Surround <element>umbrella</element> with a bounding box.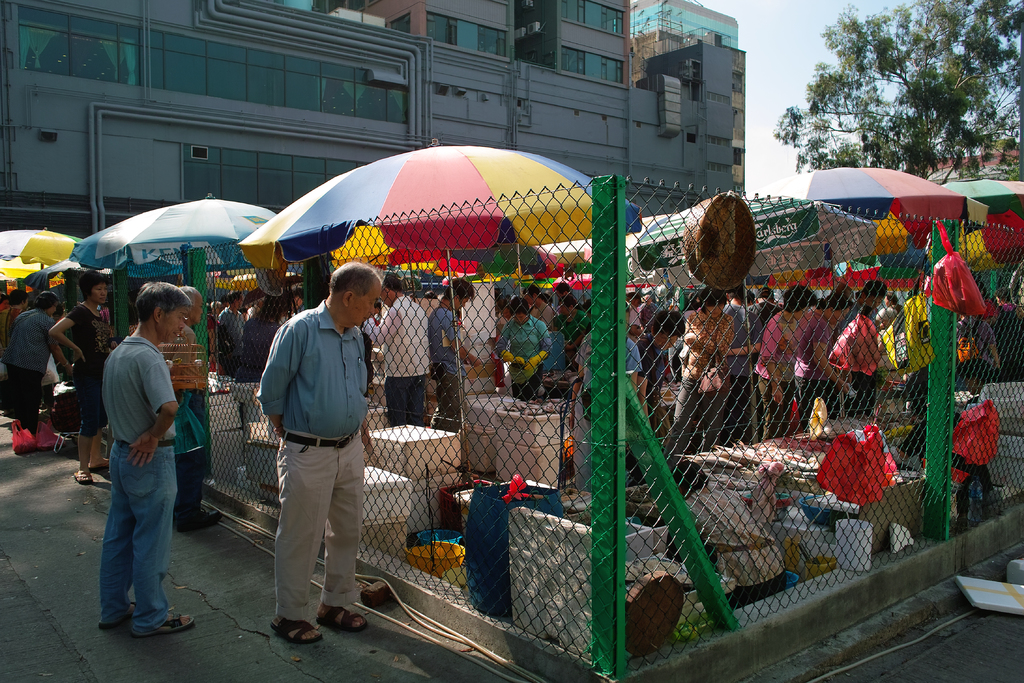
0 224 86 304.
